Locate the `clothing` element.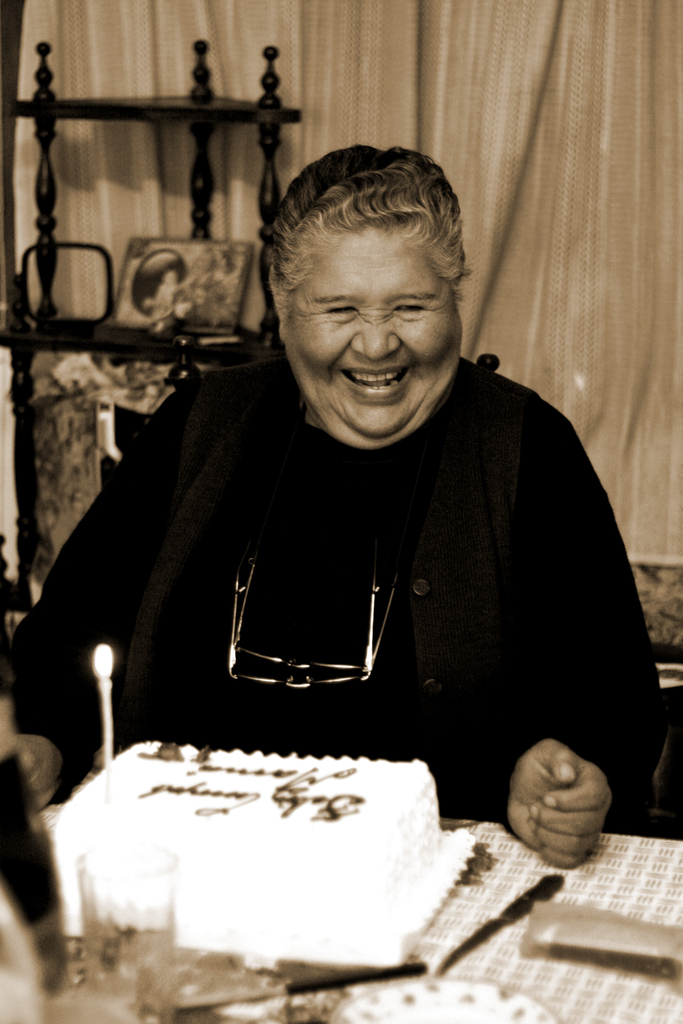
Element bbox: crop(96, 352, 626, 790).
